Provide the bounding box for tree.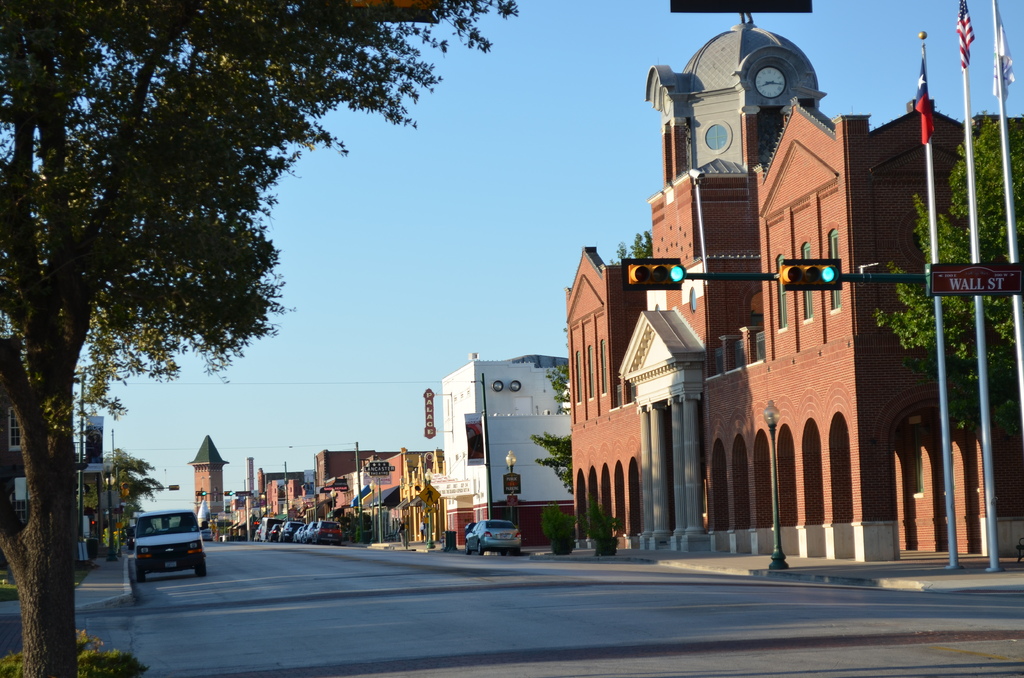
528/361/577/503.
